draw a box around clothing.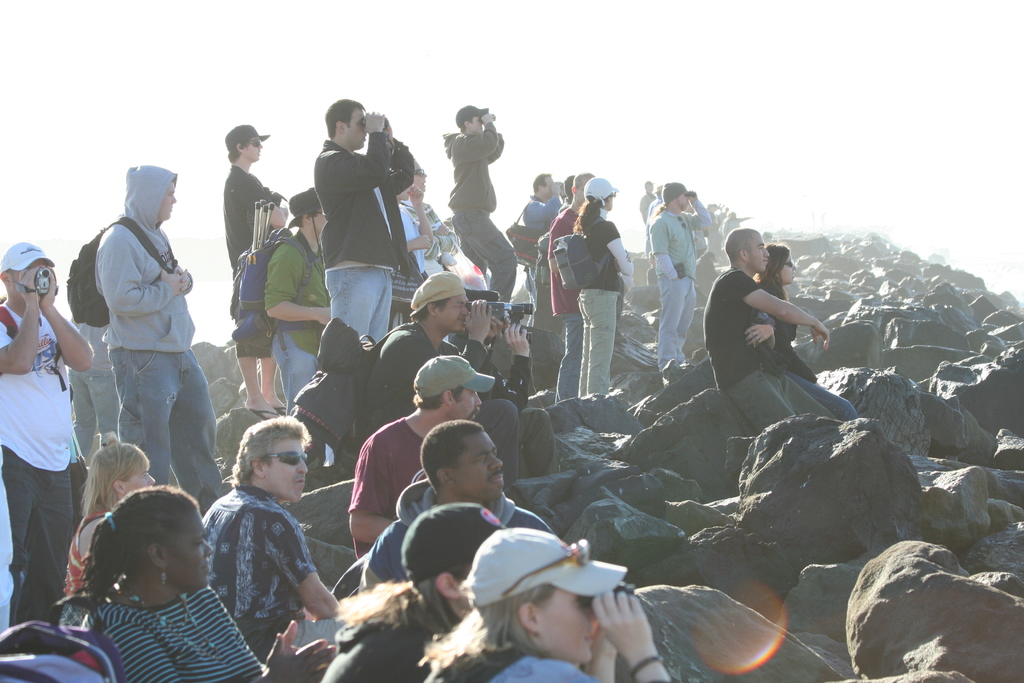
crop(307, 131, 417, 343).
